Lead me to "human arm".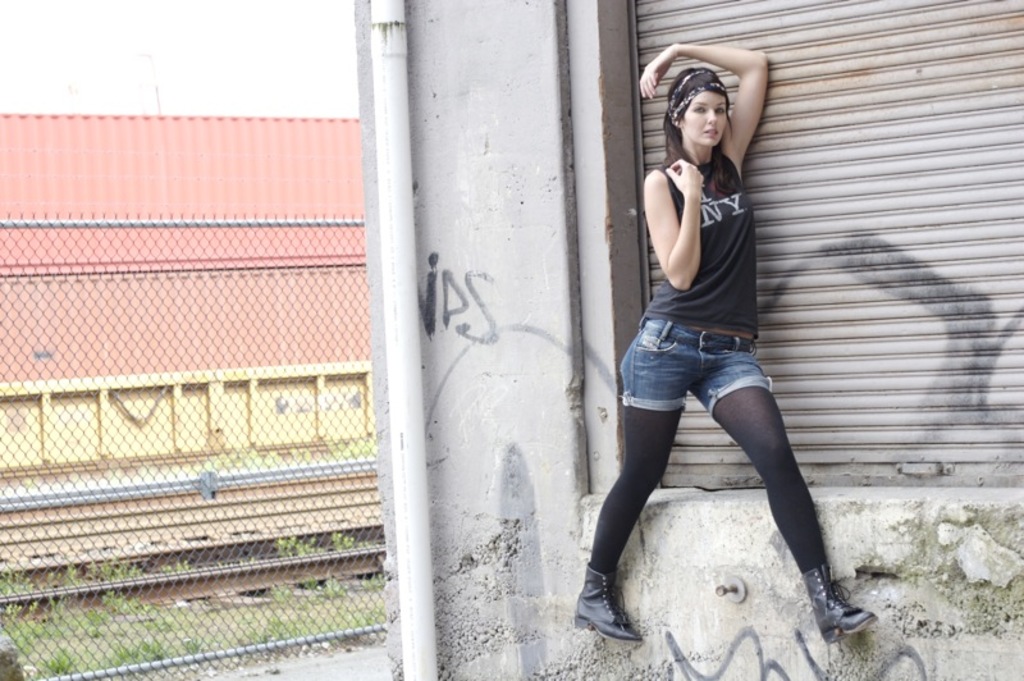
Lead to l=653, t=146, r=710, b=291.
